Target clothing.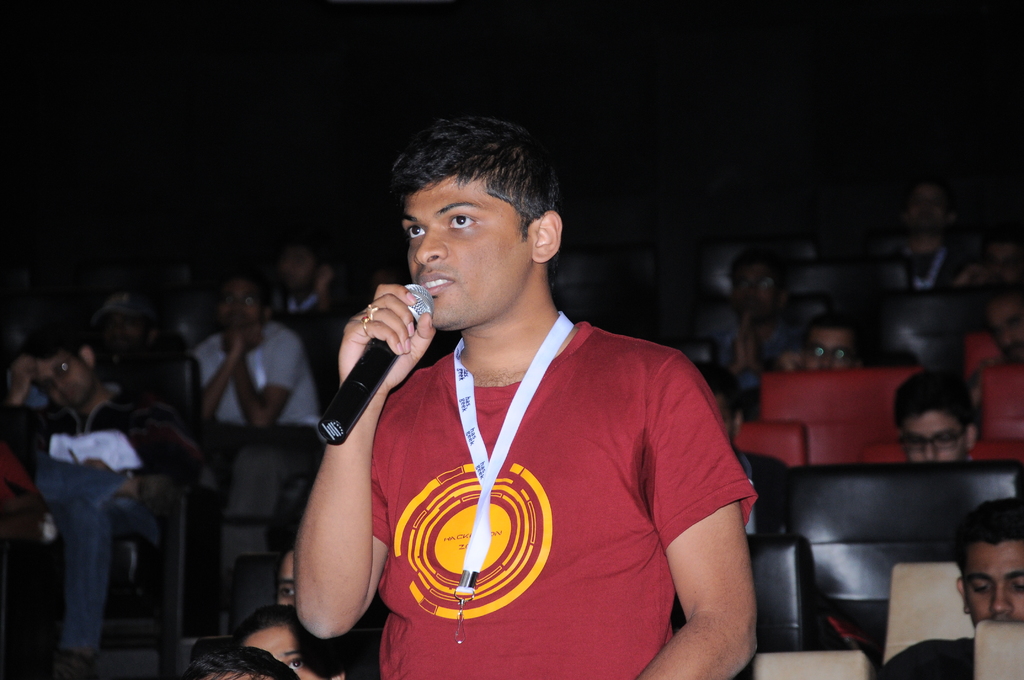
Target region: bbox=(0, 386, 192, 656).
